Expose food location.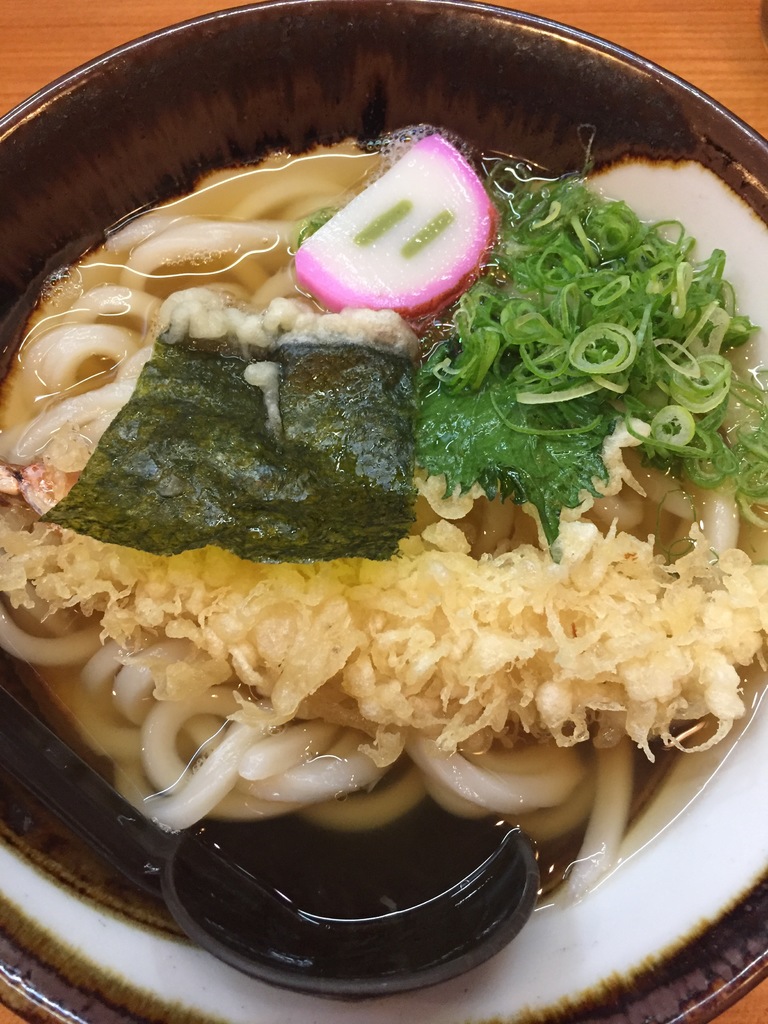
Exposed at (left=52, top=67, right=712, bottom=897).
